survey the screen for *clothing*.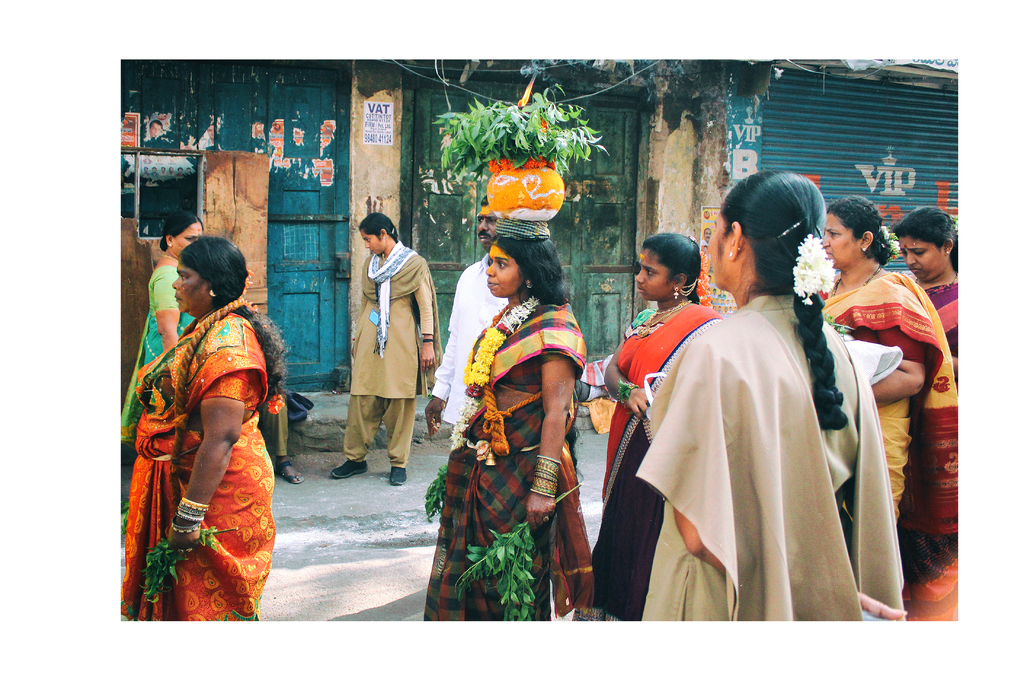
Survey found: (x1=431, y1=246, x2=514, y2=453).
